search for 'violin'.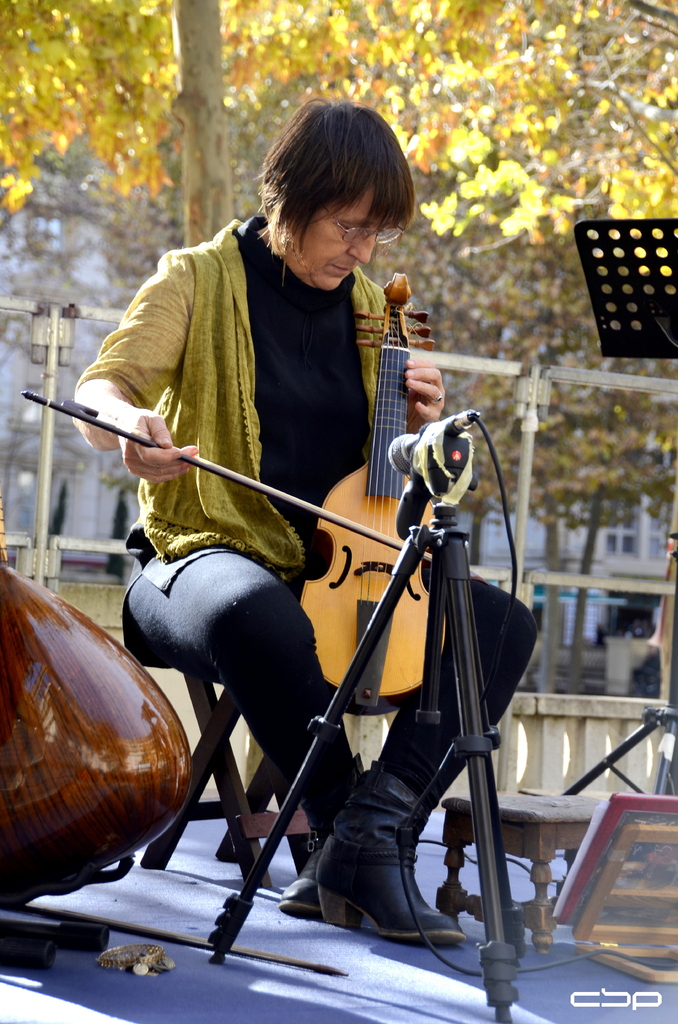
Found at box=[20, 264, 452, 711].
